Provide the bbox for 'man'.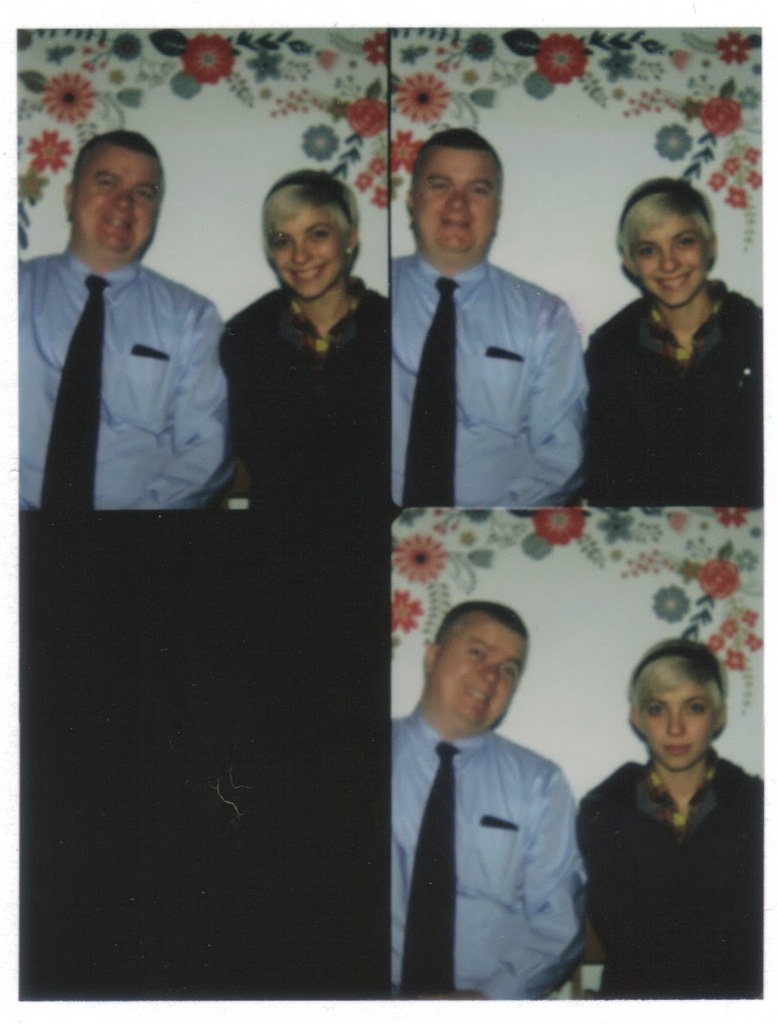
detection(17, 130, 225, 511).
